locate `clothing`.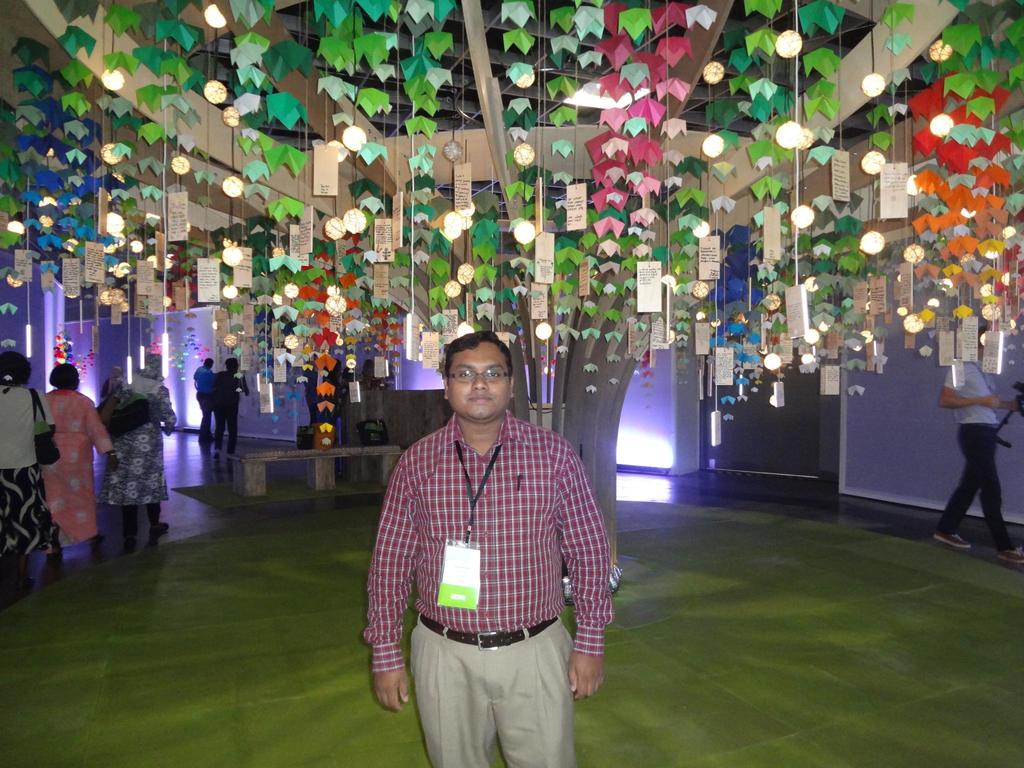
Bounding box: bbox=[941, 358, 1017, 555].
